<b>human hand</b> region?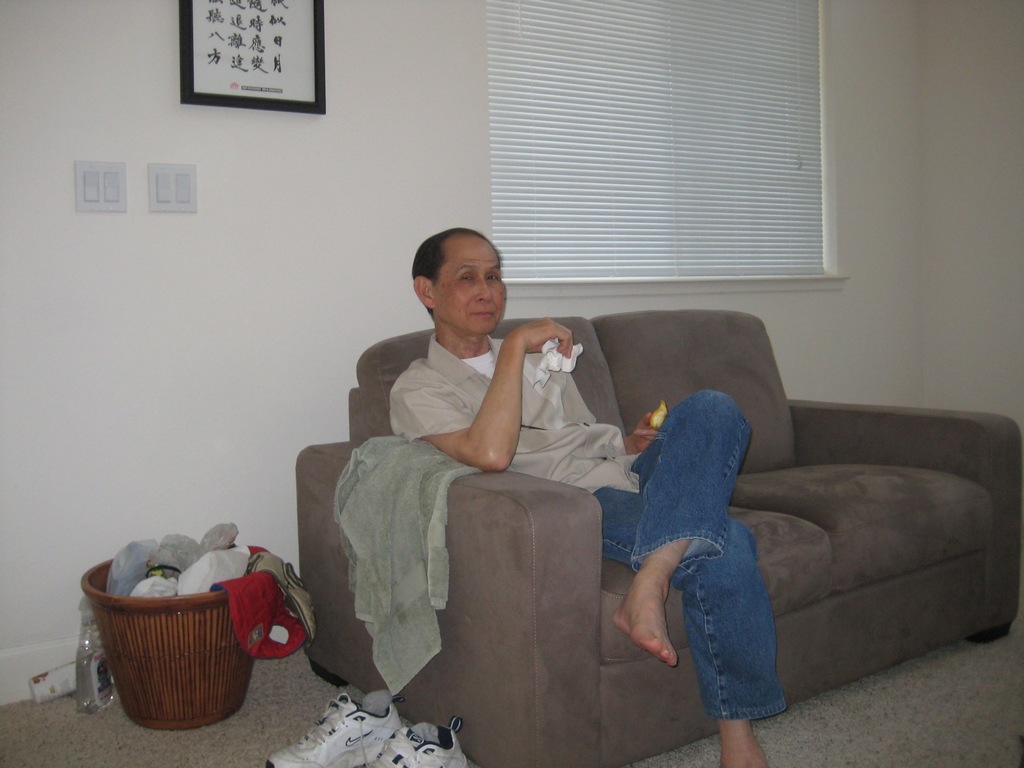
x1=524 y1=316 x2=573 y2=353
